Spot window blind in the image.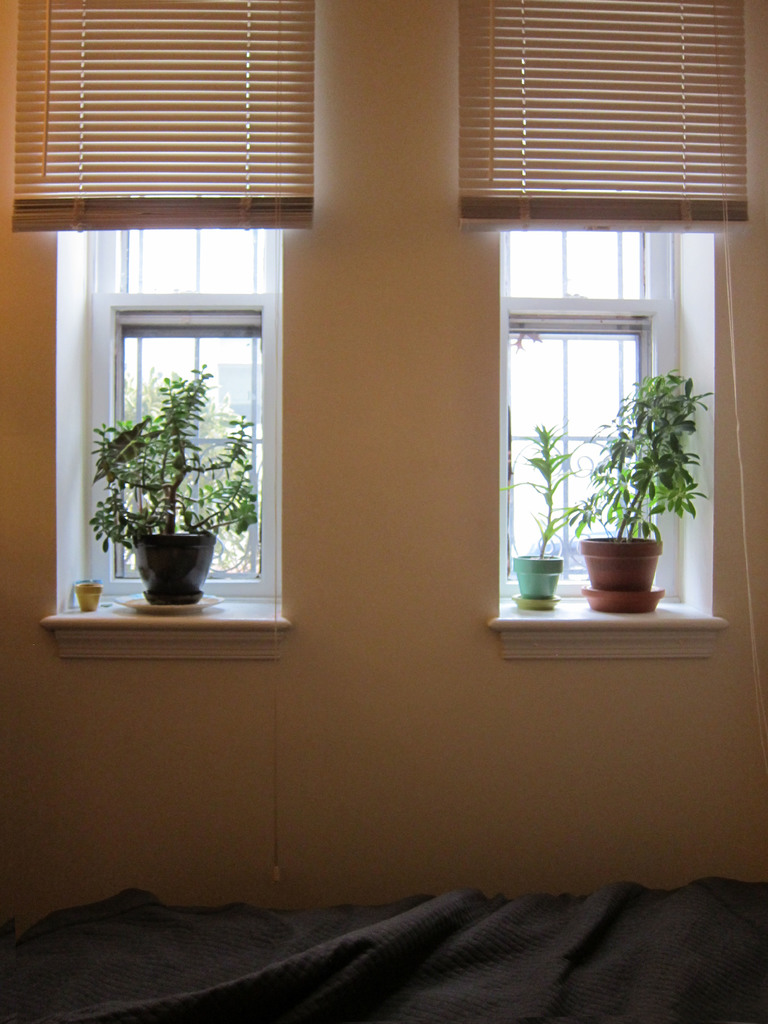
window blind found at detection(457, 0, 749, 230).
